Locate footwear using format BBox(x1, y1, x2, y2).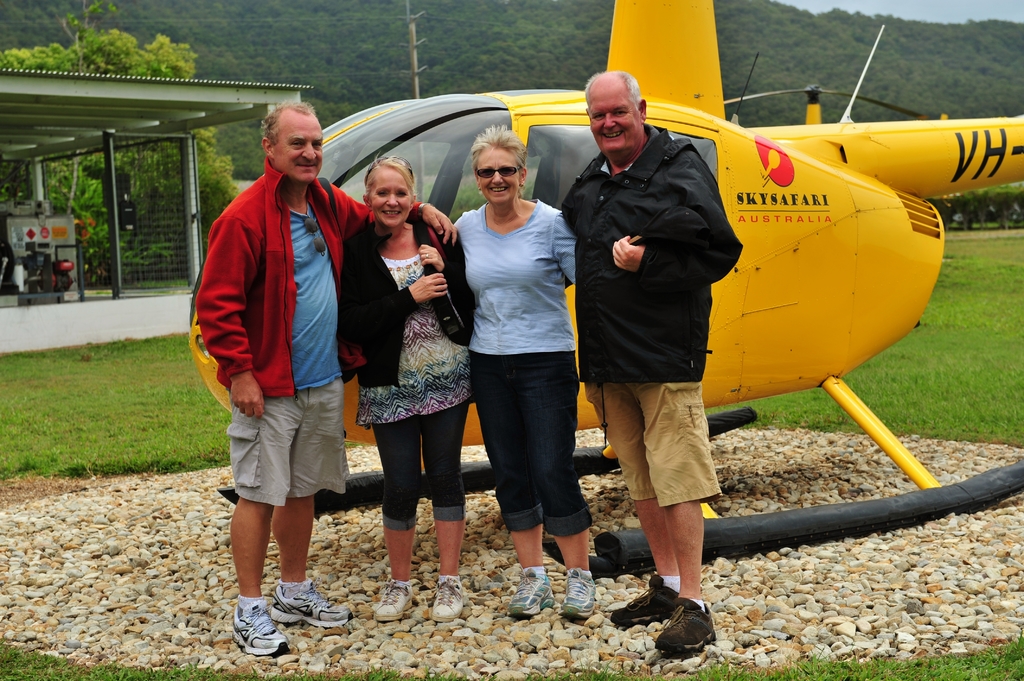
BBox(653, 598, 717, 654).
